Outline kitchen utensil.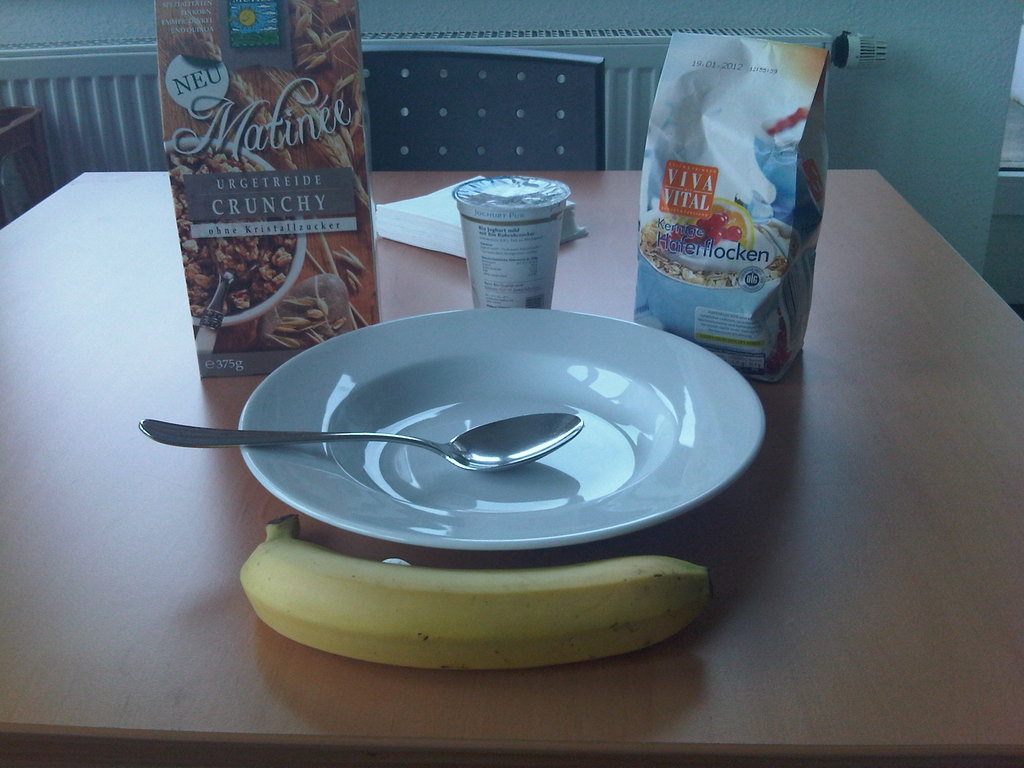
Outline: [137, 410, 588, 478].
